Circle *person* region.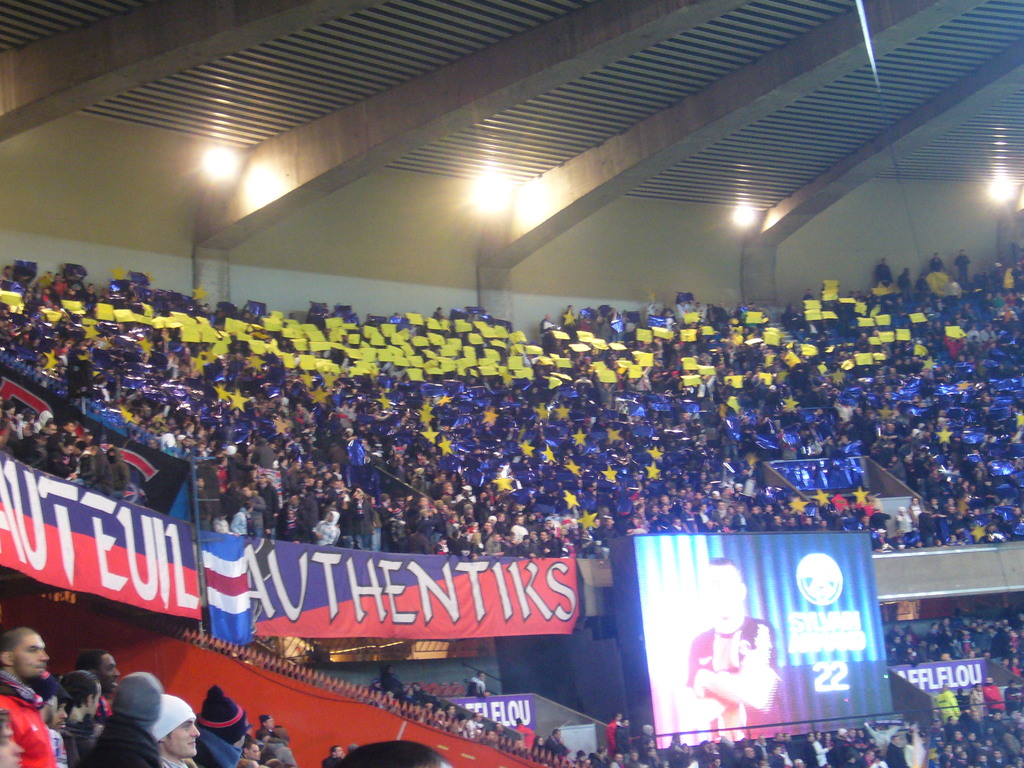
Region: rect(873, 254, 894, 286).
